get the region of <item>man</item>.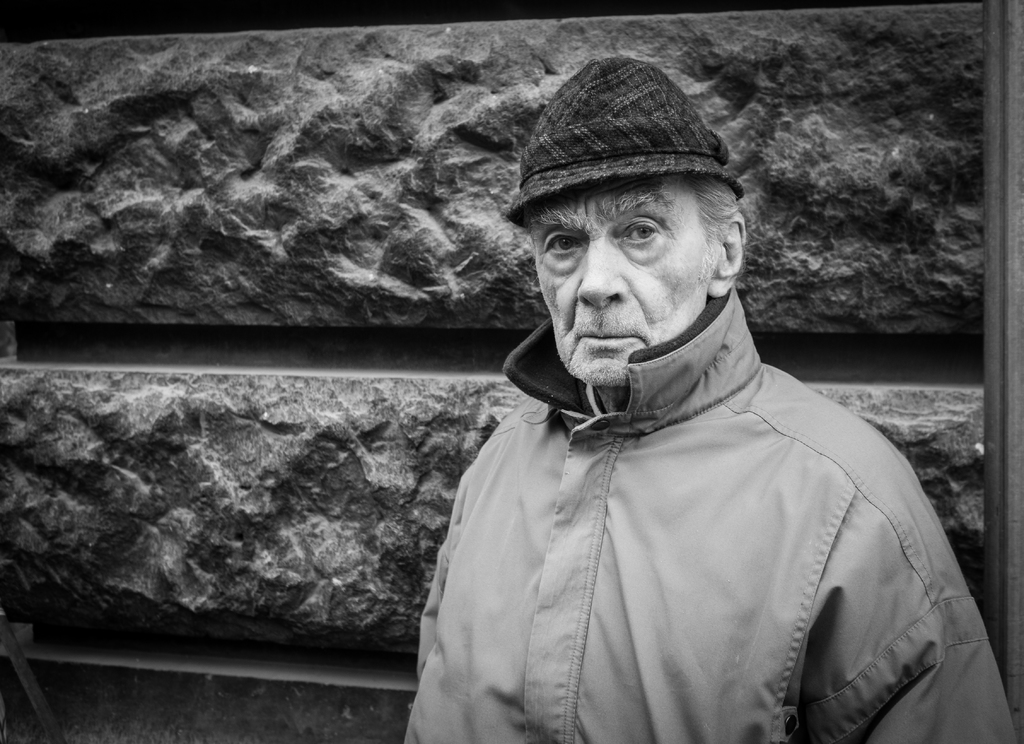
bbox(406, 91, 982, 743).
